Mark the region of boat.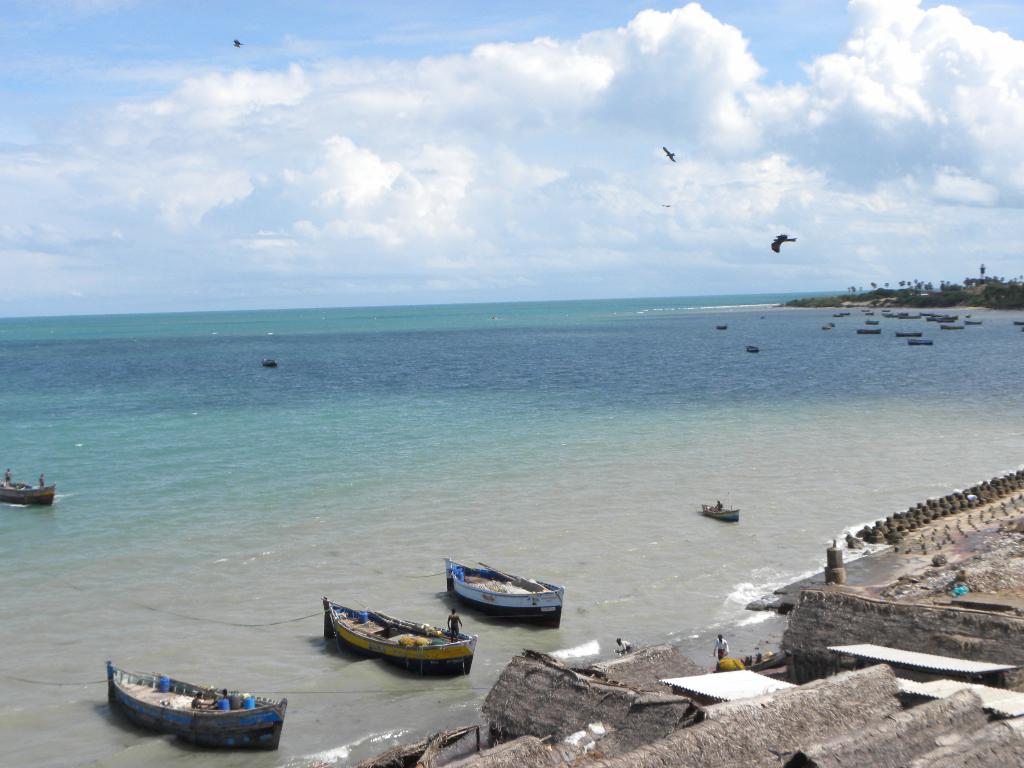
Region: (445, 556, 566, 628).
